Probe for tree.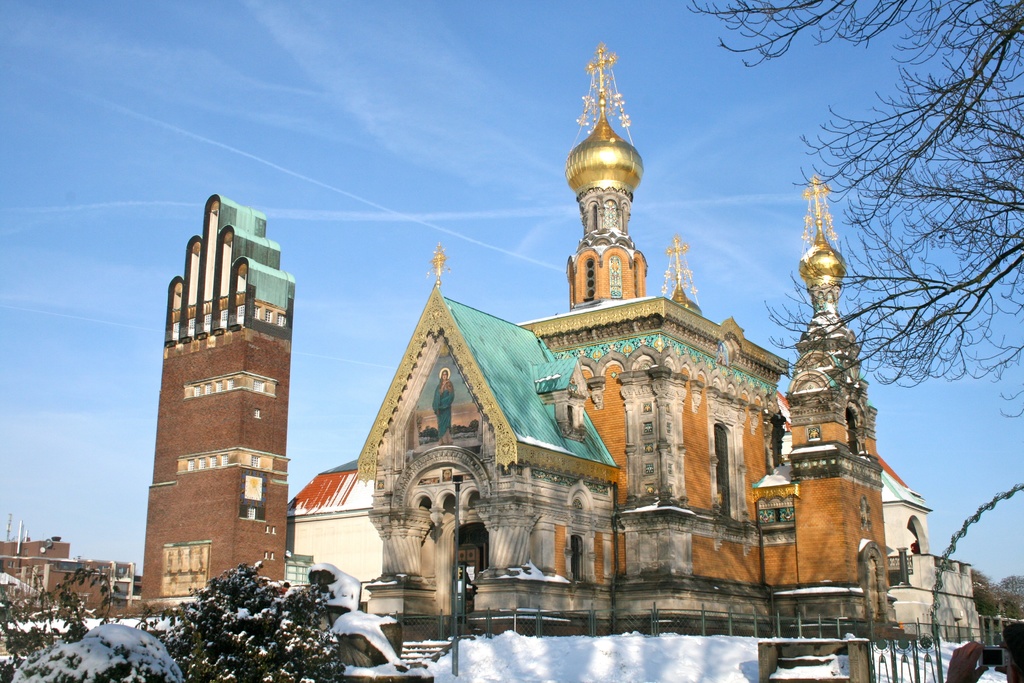
Probe result: box(1011, 595, 1023, 621).
